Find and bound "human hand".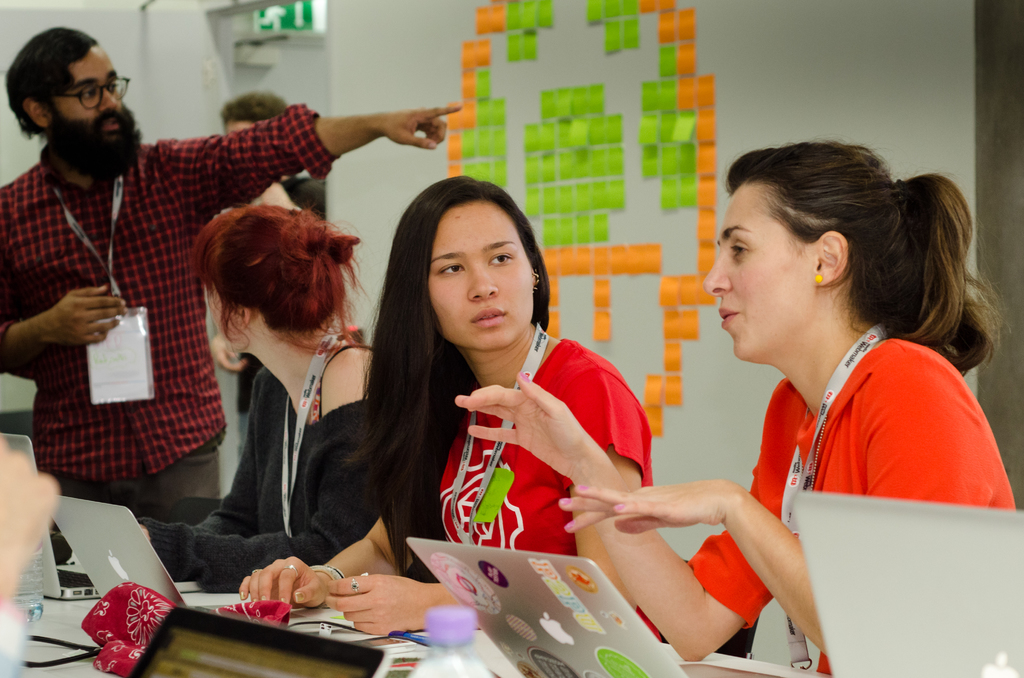
Bound: left=452, top=367, right=600, bottom=480.
